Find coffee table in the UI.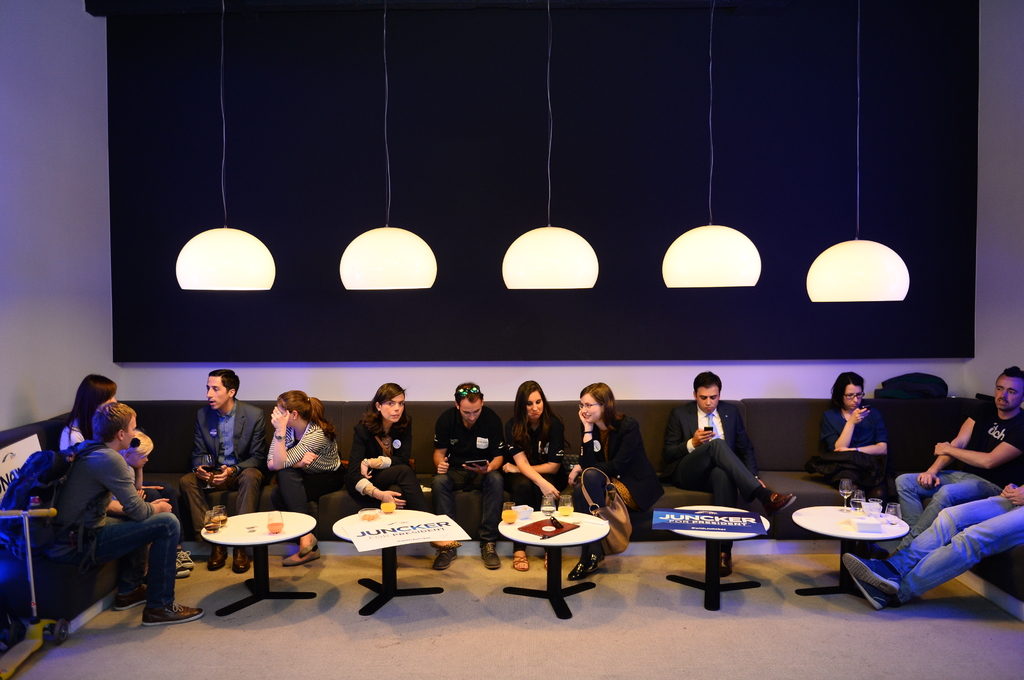
UI element at <box>795,498,902,603</box>.
